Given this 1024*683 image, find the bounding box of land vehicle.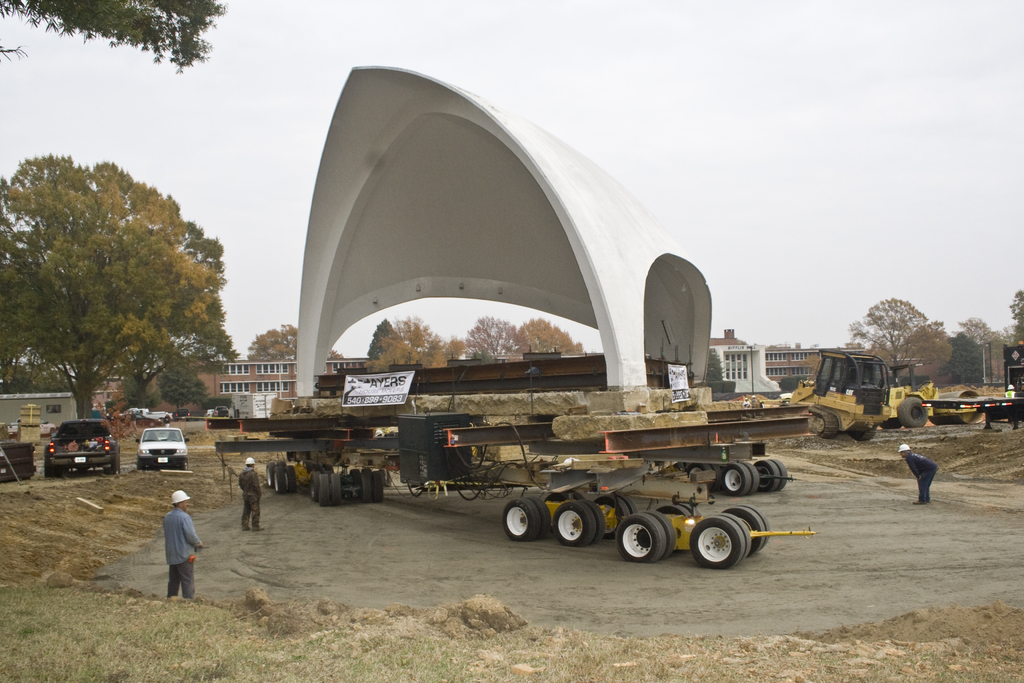
{"left": 508, "top": 413, "right": 807, "bottom": 578}.
